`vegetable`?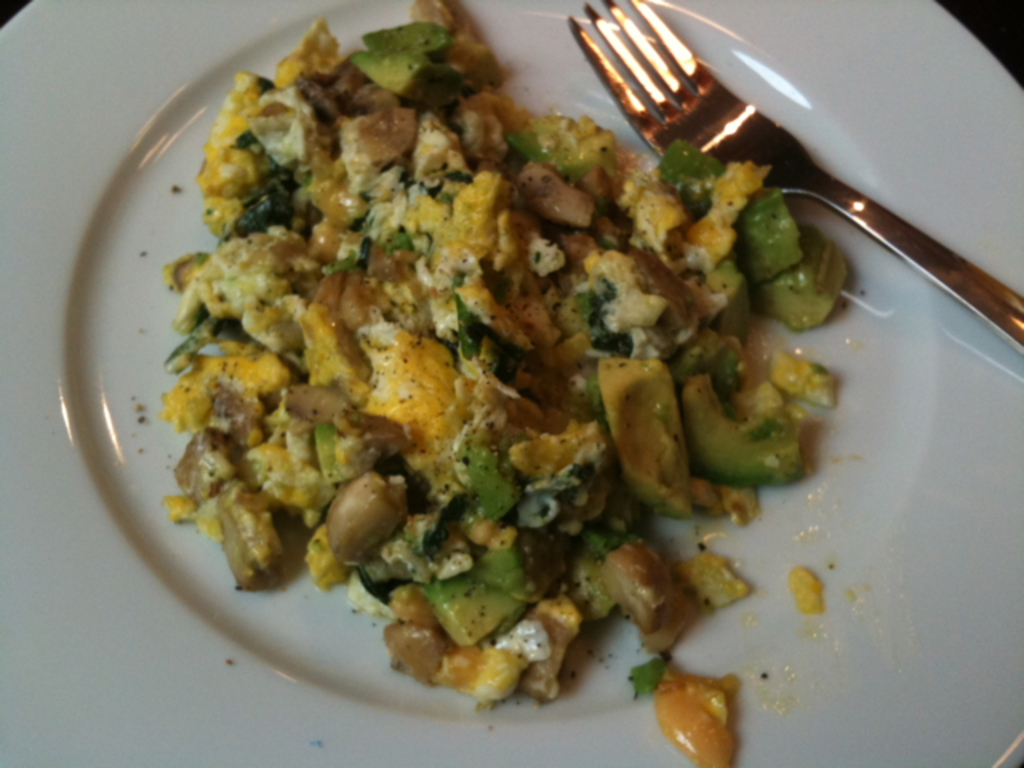
{"x1": 694, "y1": 370, "x2": 805, "y2": 485}
